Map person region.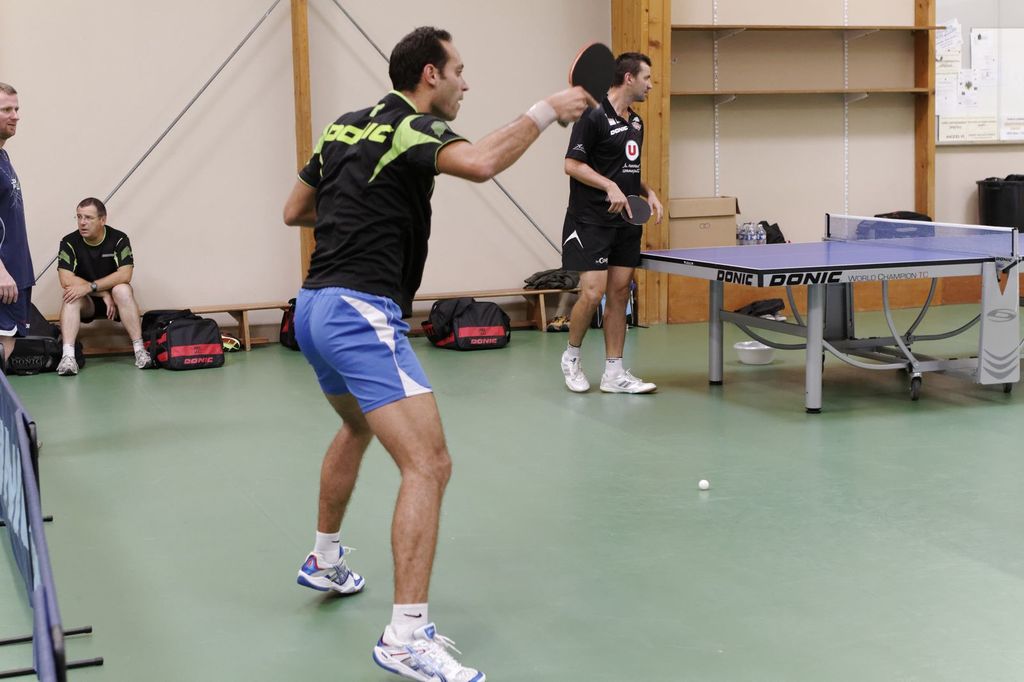
Mapped to pyautogui.locateOnScreen(52, 196, 155, 379).
